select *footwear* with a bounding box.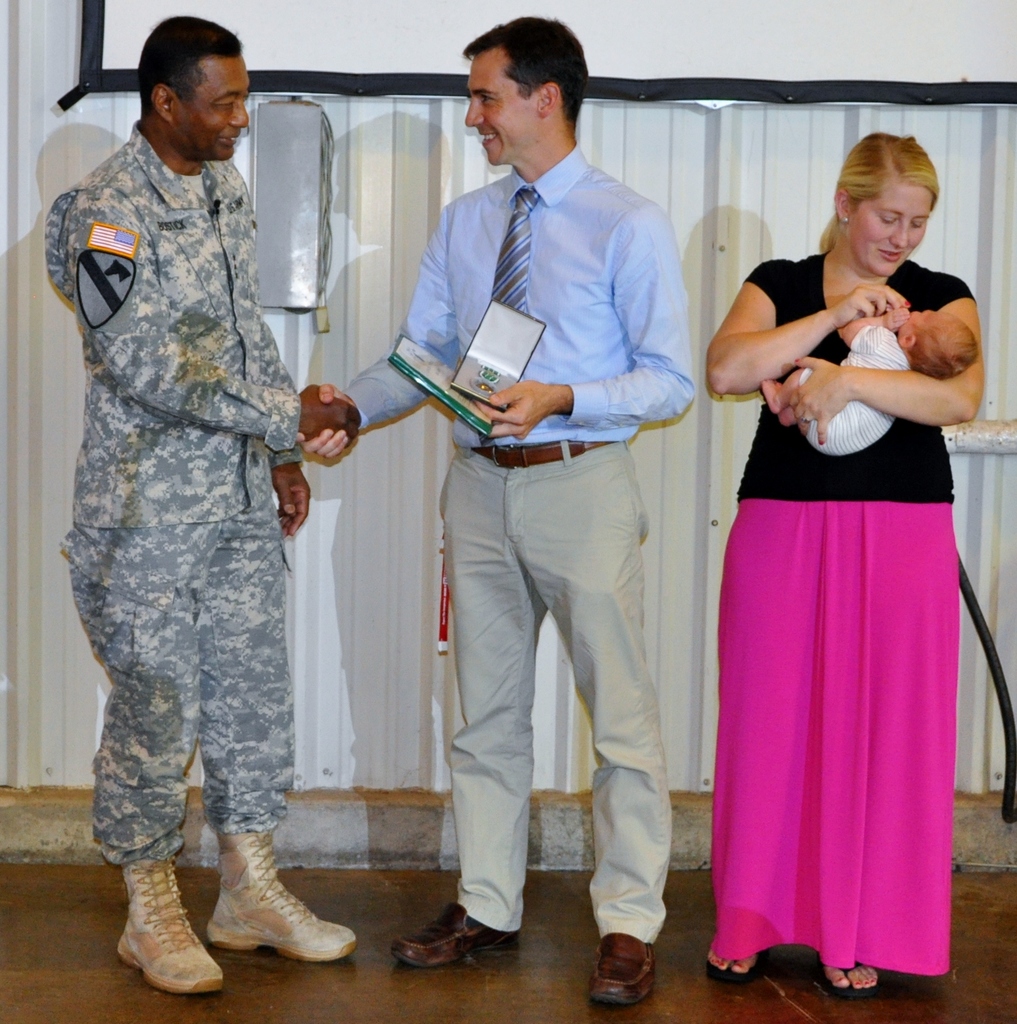
locate(120, 867, 223, 994).
